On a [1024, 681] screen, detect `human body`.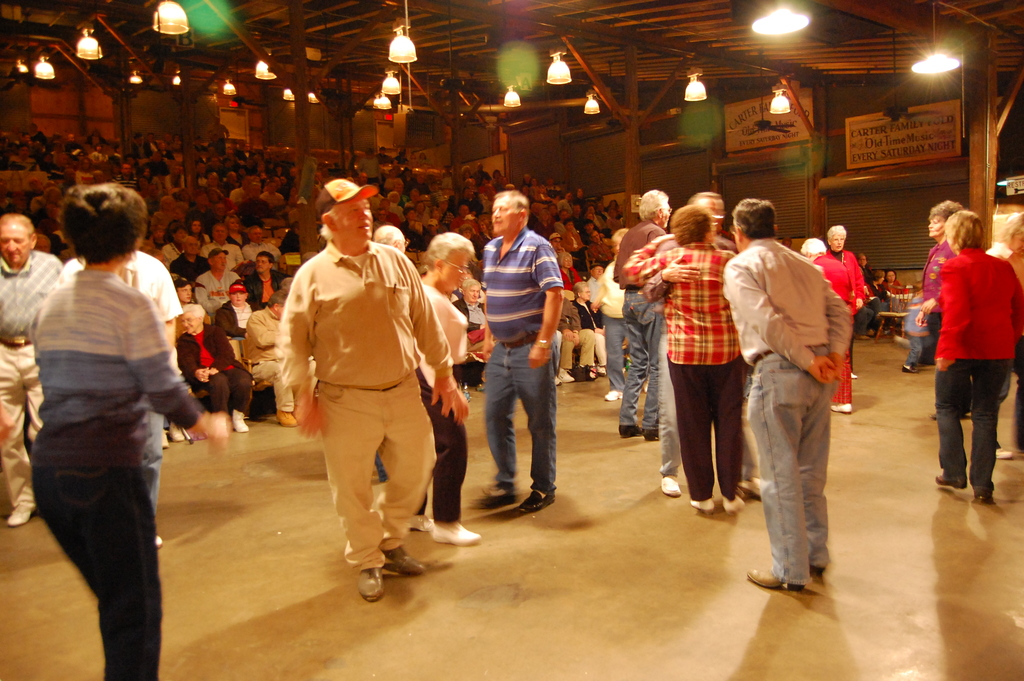
<box>136,165,152,196</box>.
